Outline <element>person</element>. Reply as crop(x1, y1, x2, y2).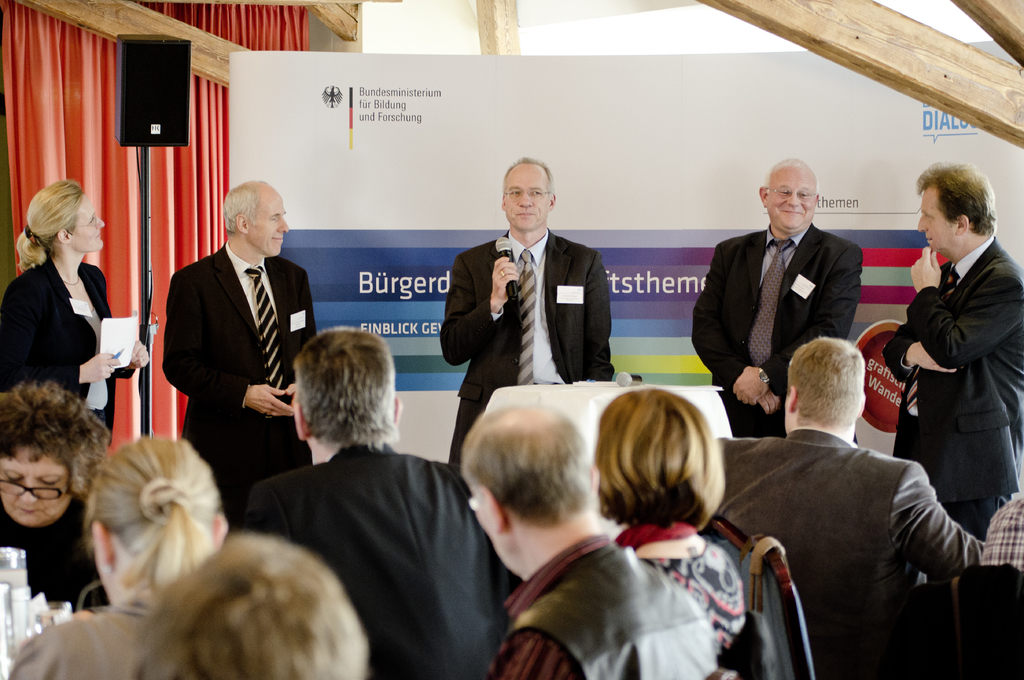
crop(716, 336, 987, 679).
